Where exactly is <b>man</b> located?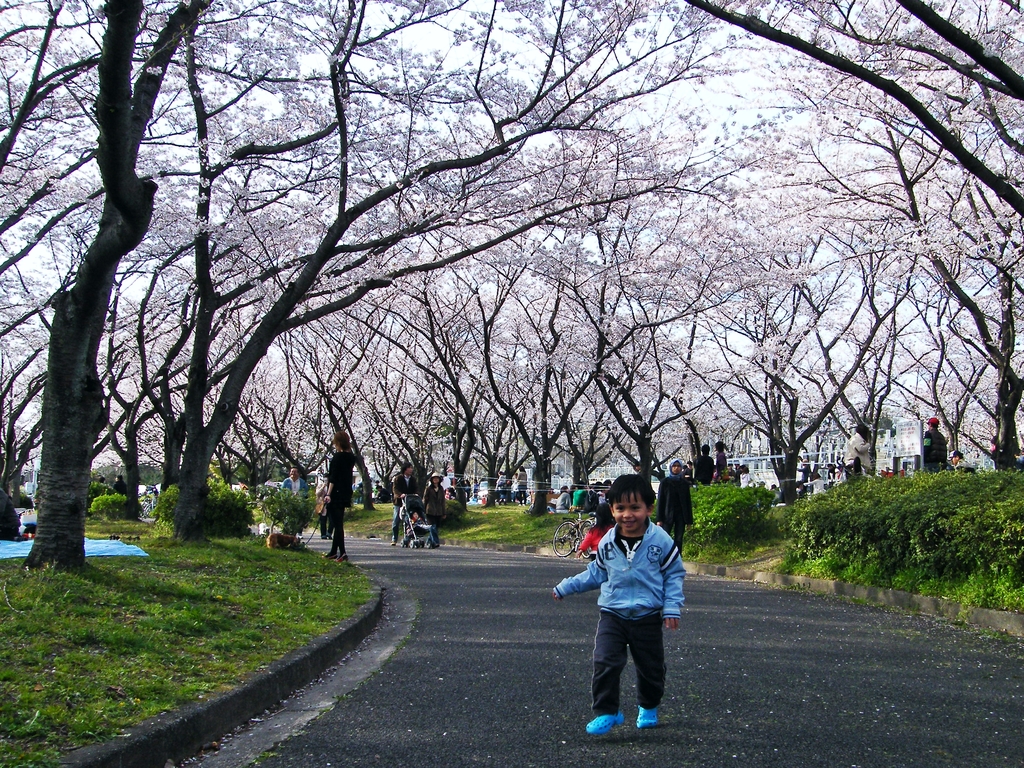
Its bounding box is box=[652, 458, 692, 559].
